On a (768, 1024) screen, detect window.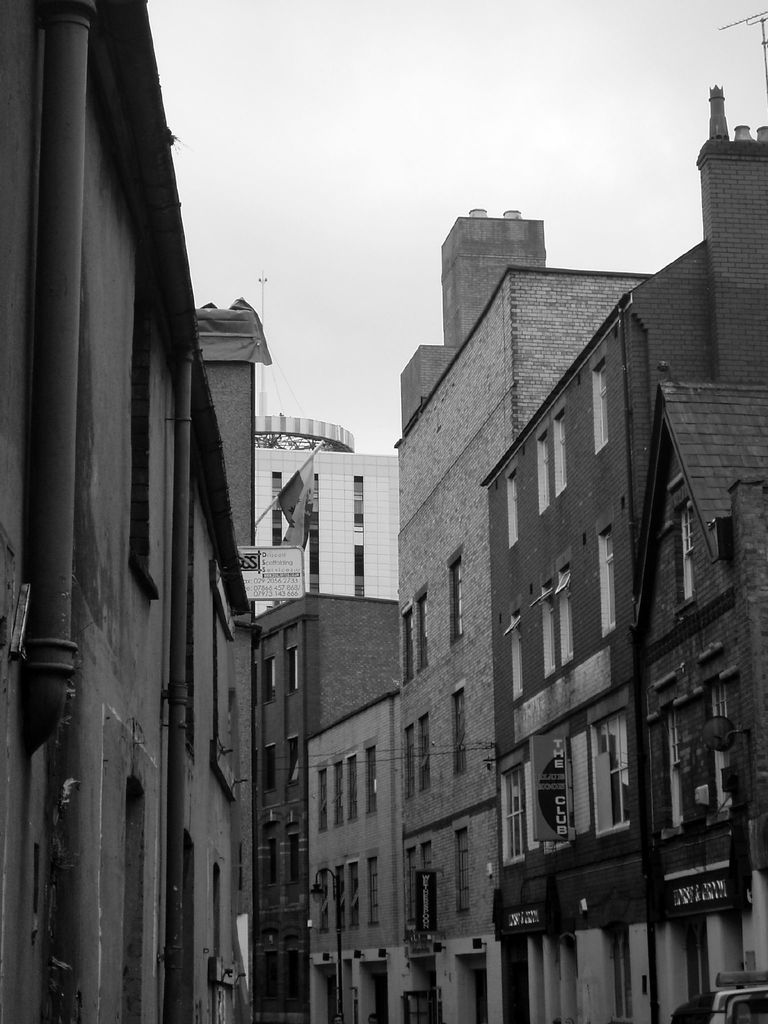
l=401, t=725, r=415, b=803.
